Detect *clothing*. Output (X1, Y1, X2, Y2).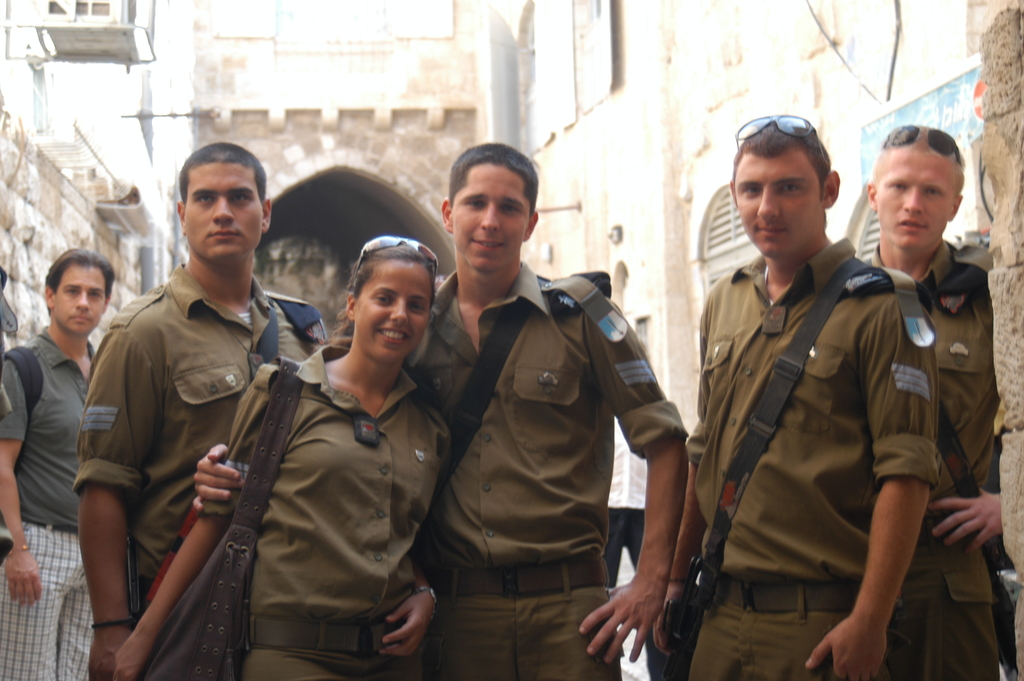
(673, 236, 941, 680).
